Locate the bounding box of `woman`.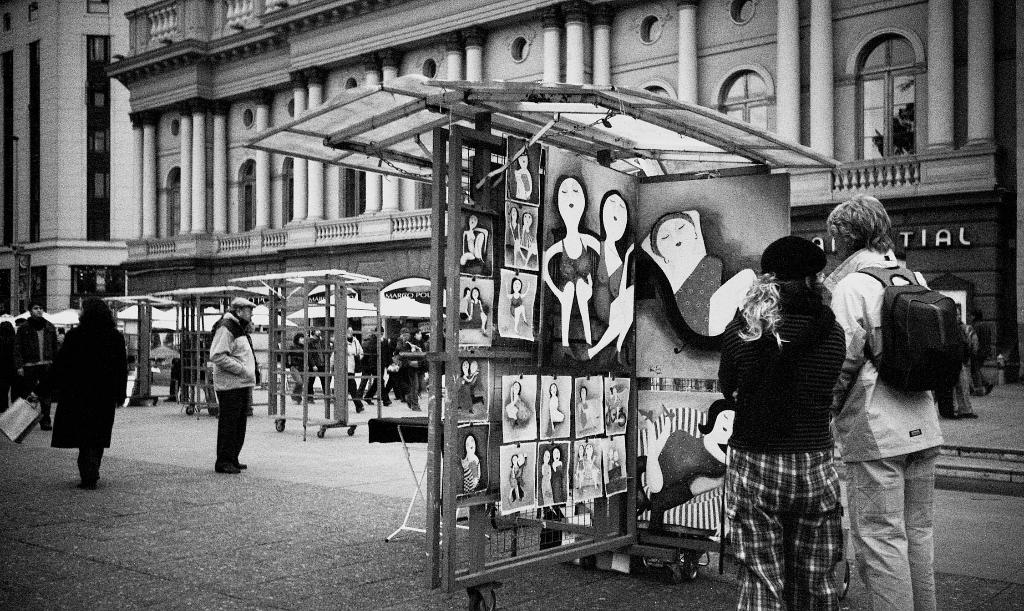
Bounding box: (x1=642, y1=397, x2=736, y2=511).
